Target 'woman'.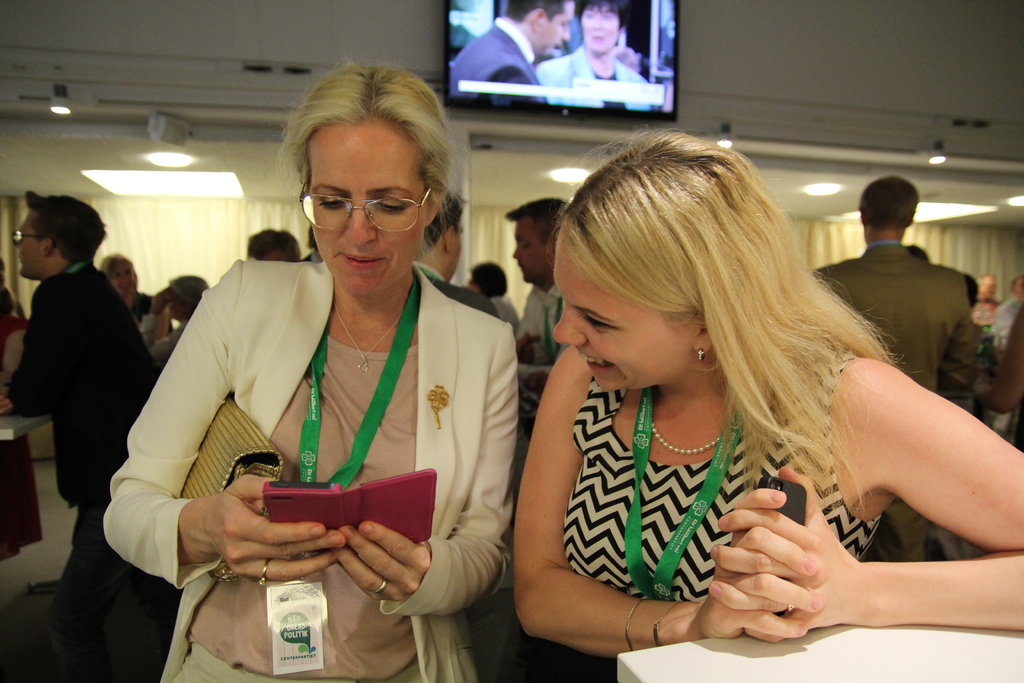
Target region: [left=132, top=99, right=519, bottom=654].
